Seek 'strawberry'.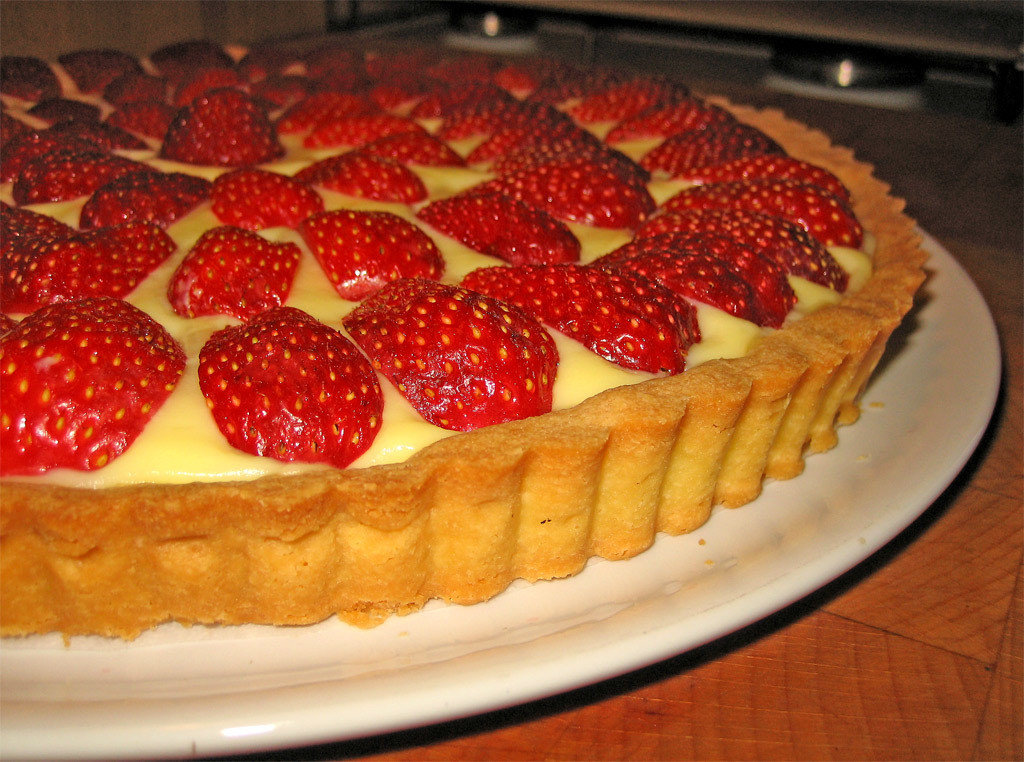
100, 69, 169, 106.
